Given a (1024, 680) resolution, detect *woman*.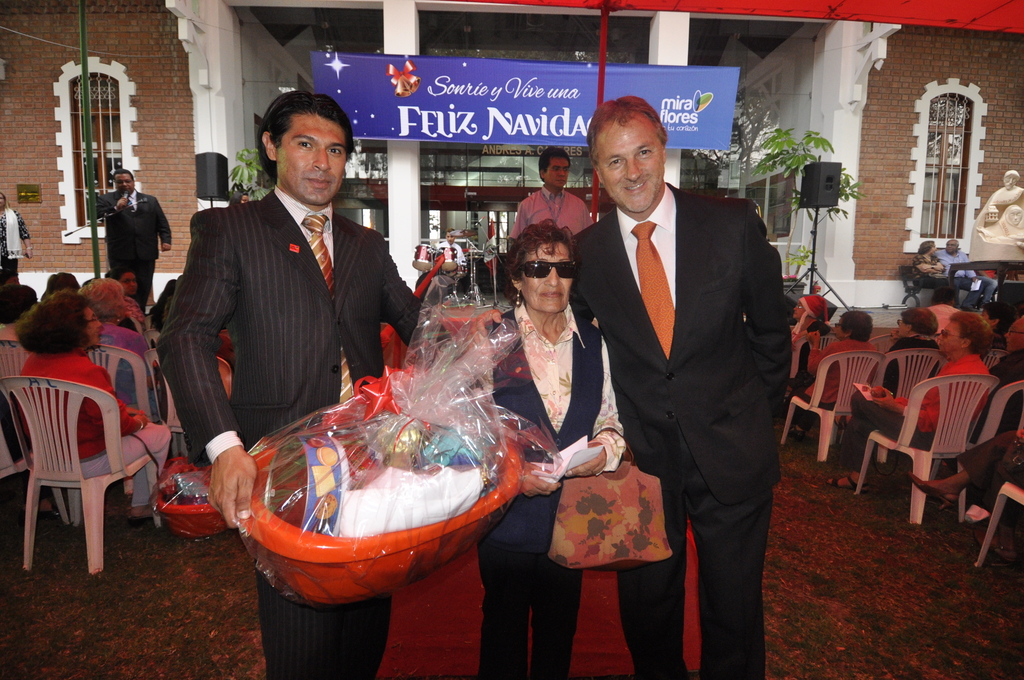
select_region(472, 218, 626, 679).
